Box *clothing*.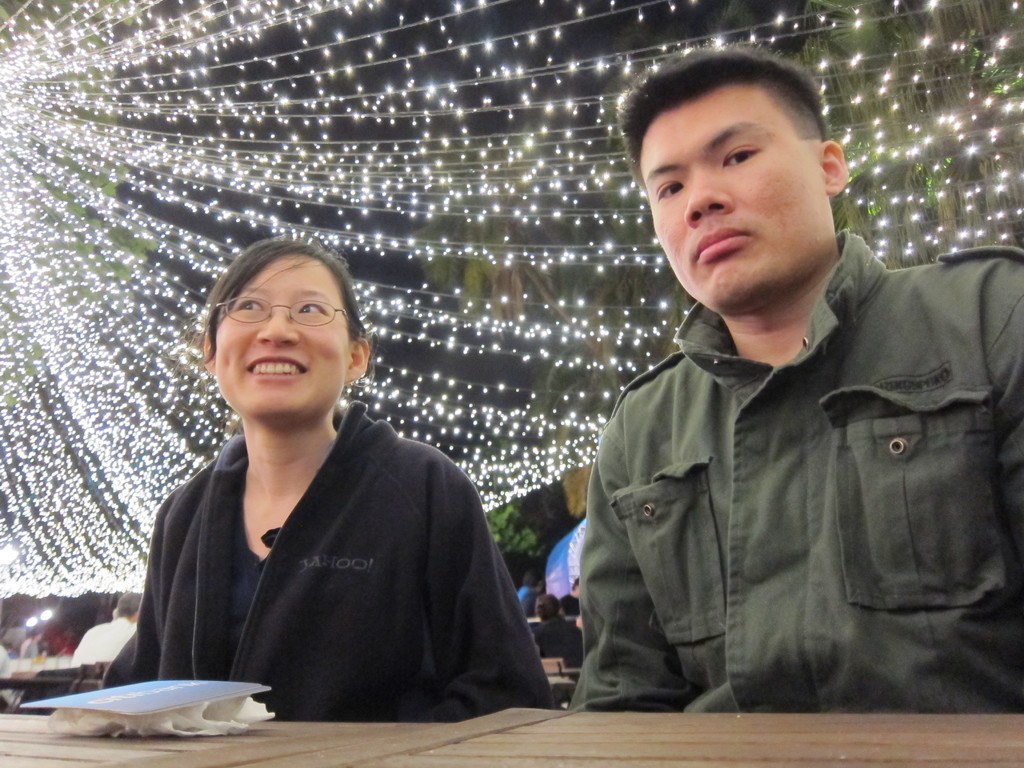
<box>112,346,537,740</box>.
